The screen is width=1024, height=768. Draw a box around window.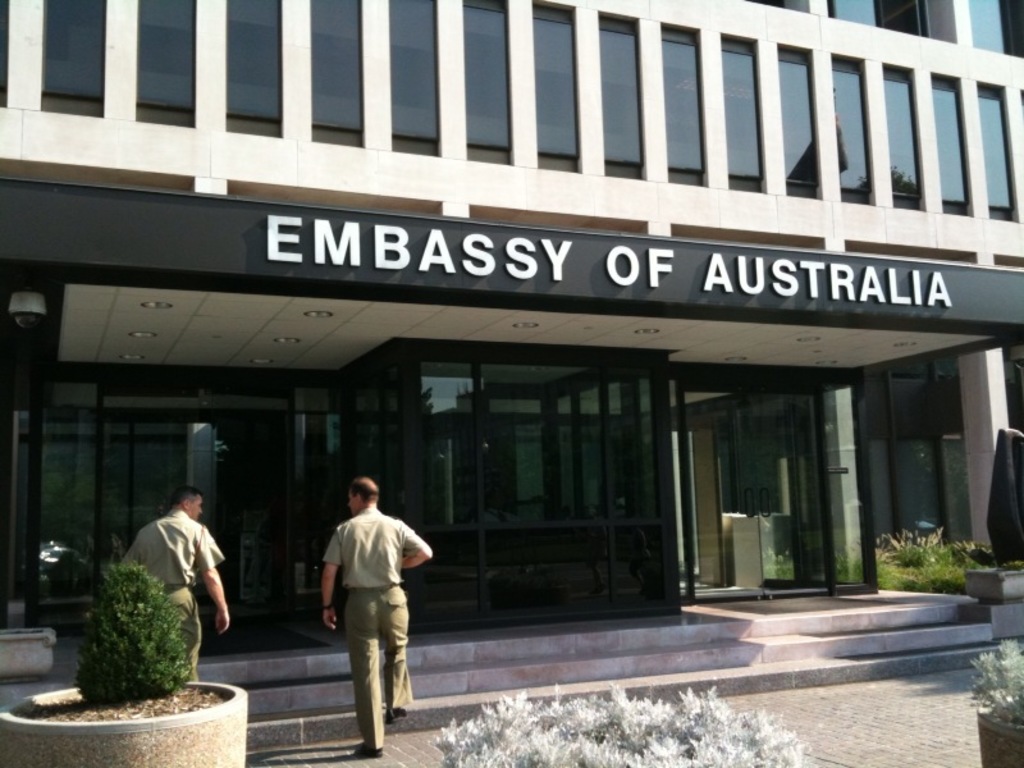
bbox=[594, 12, 649, 180].
